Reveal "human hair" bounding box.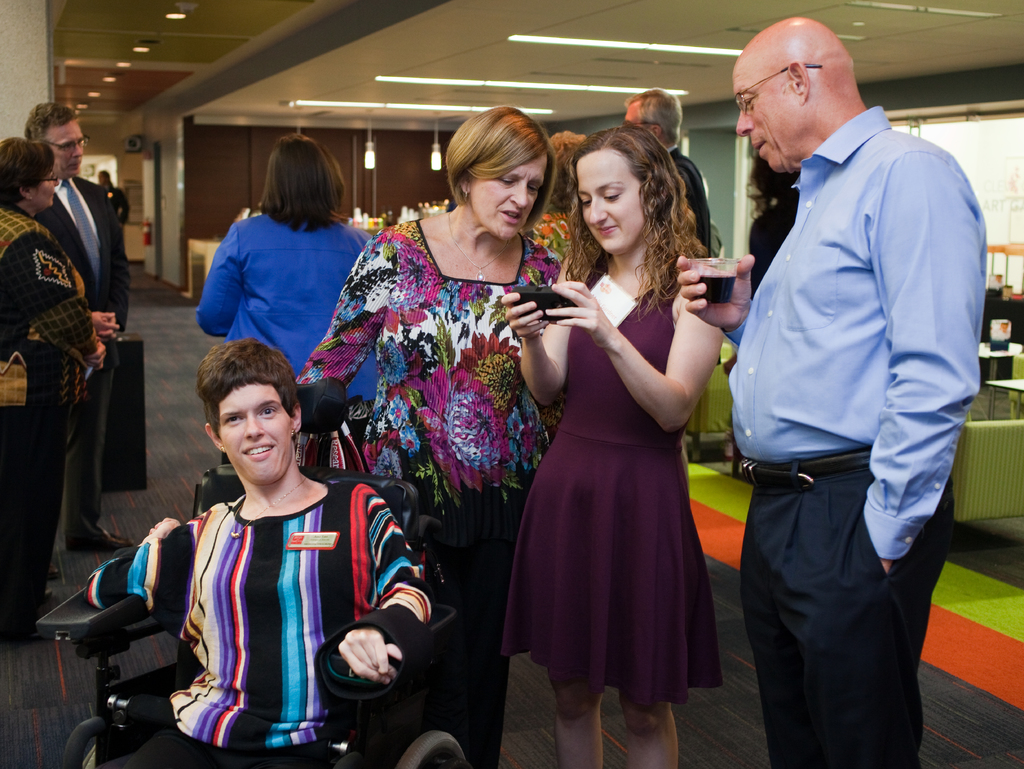
Revealed: [623, 85, 682, 146].
